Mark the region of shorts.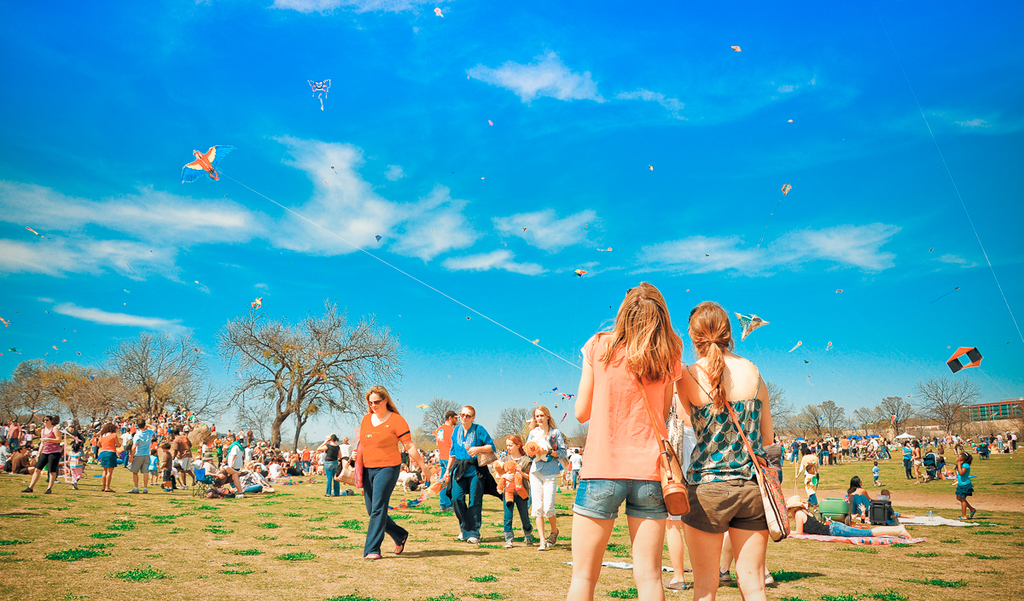
Region: [left=679, top=485, right=778, bottom=541].
